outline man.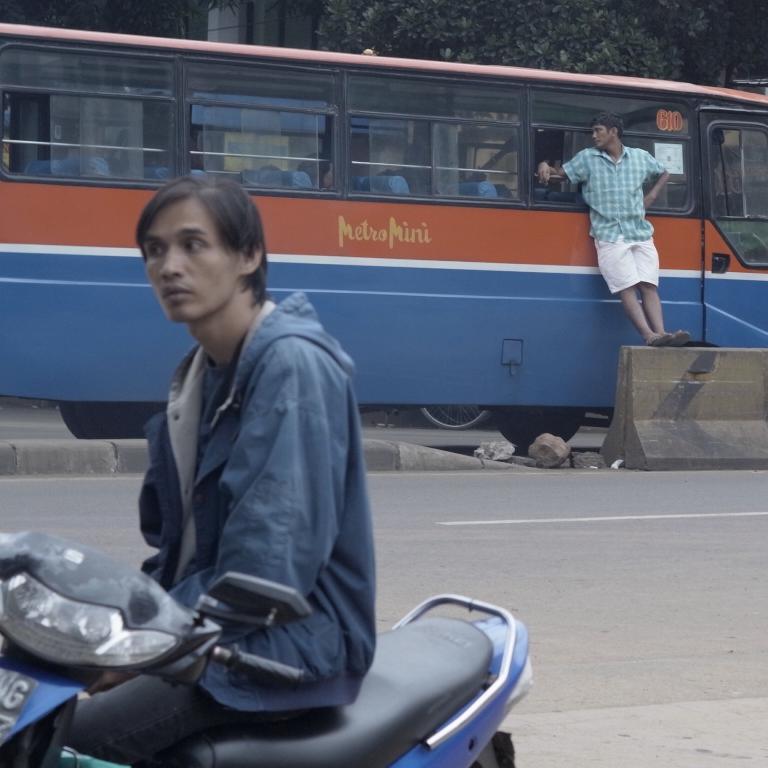
Outline: {"left": 531, "top": 112, "right": 697, "bottom": 348}.
